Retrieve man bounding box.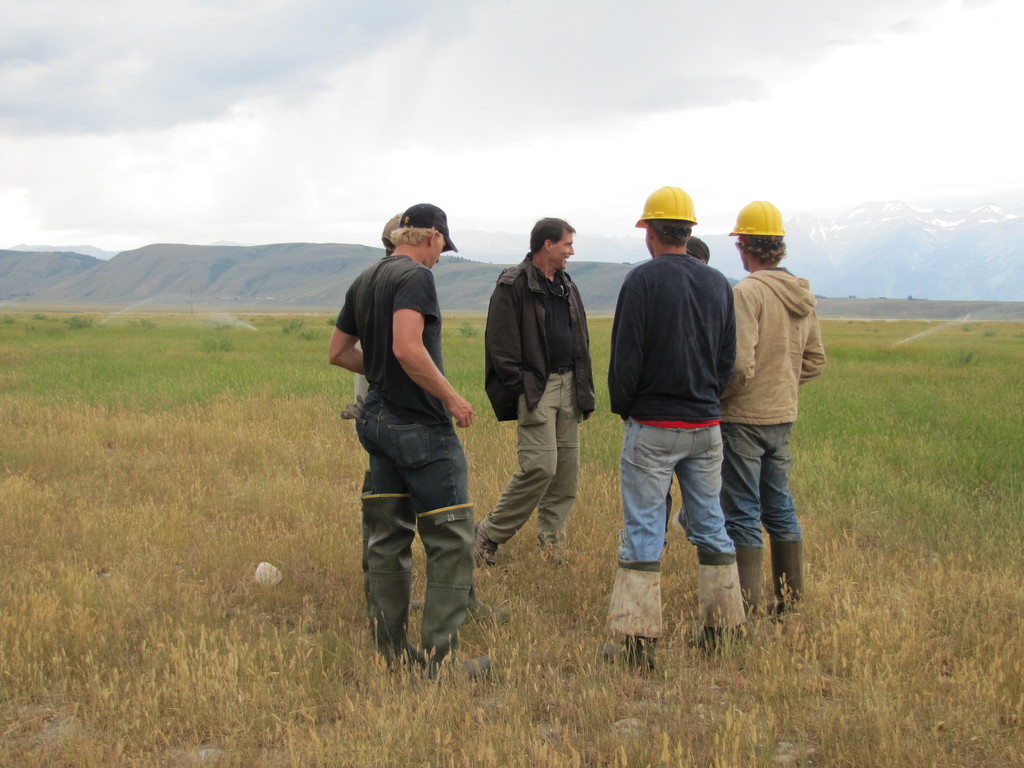
Bounding box: {"x1": 602, "y1": 207, "x2": 765, "y2": 636}.
